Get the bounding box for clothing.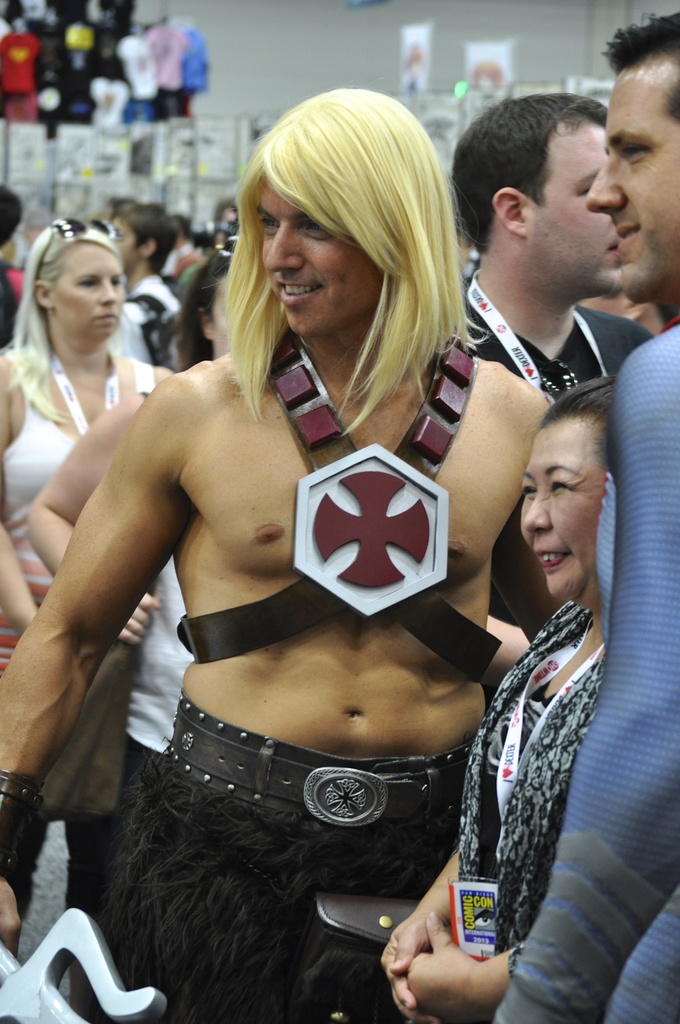
0, 259, 30, 347.
